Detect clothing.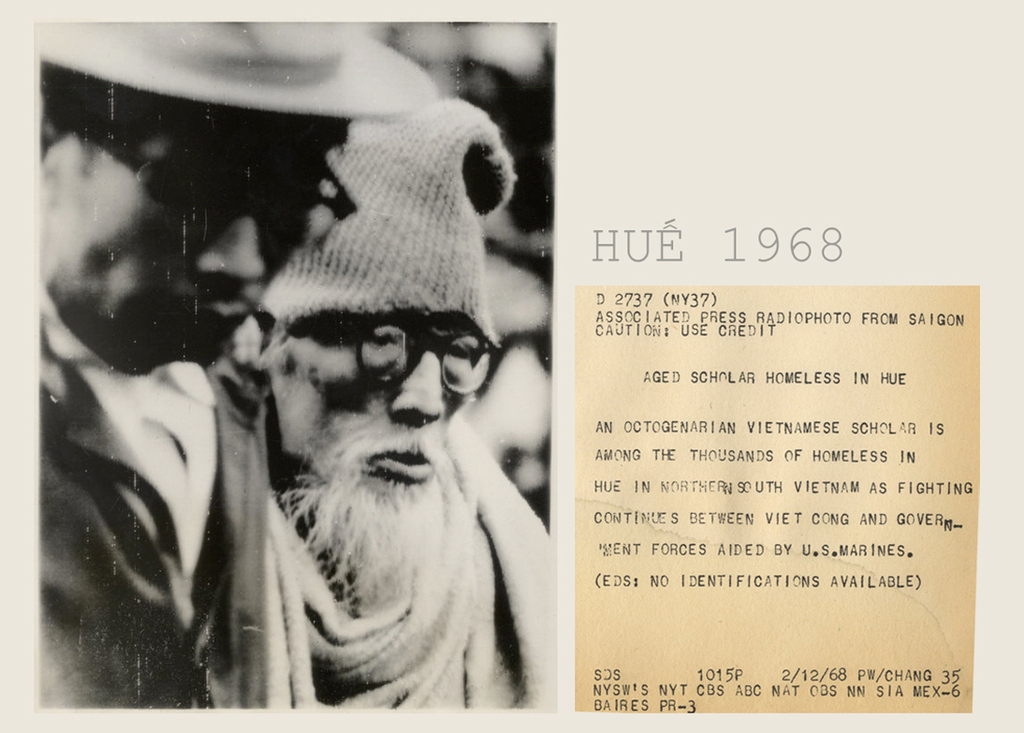
Detected at select_region(45, 306, 292, 711).
